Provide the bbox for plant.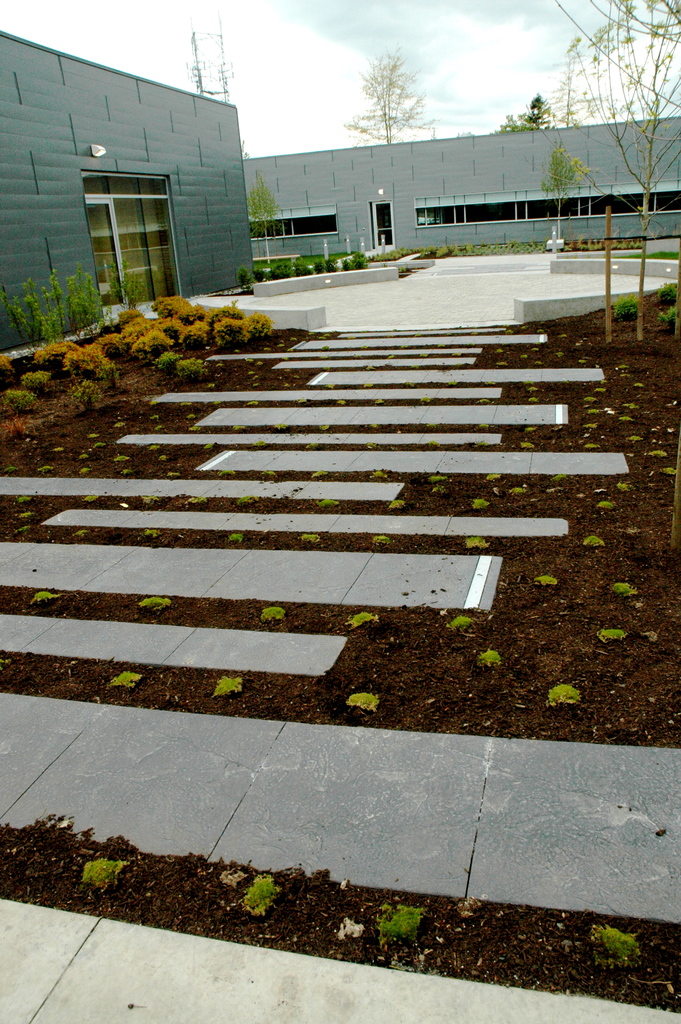
17, 514, 44, 518.
